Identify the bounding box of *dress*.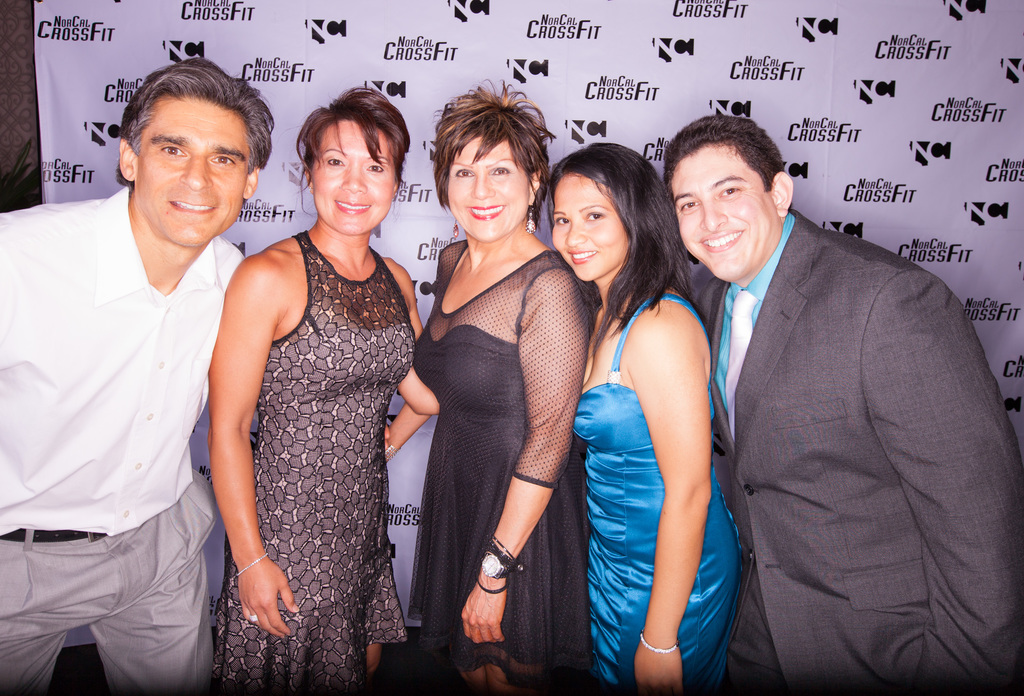
<region>570, 292, 741, 694</region>.
